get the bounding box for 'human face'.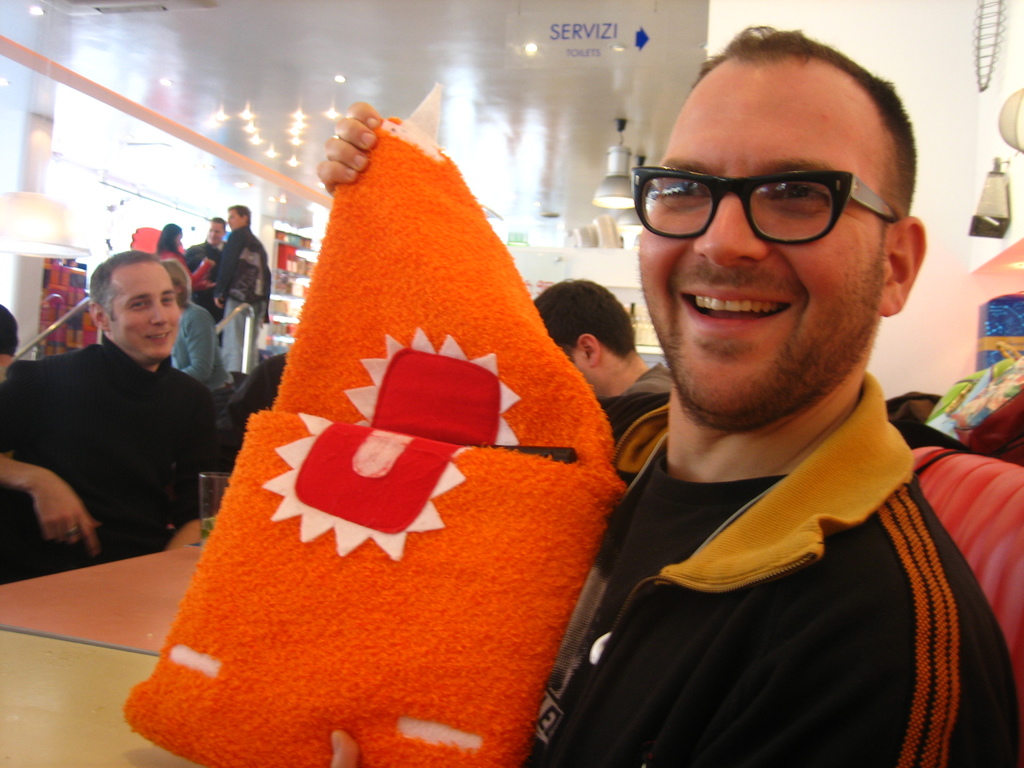
{"left": 115, "top": 261, "right": 182, "bottom": 360}.
